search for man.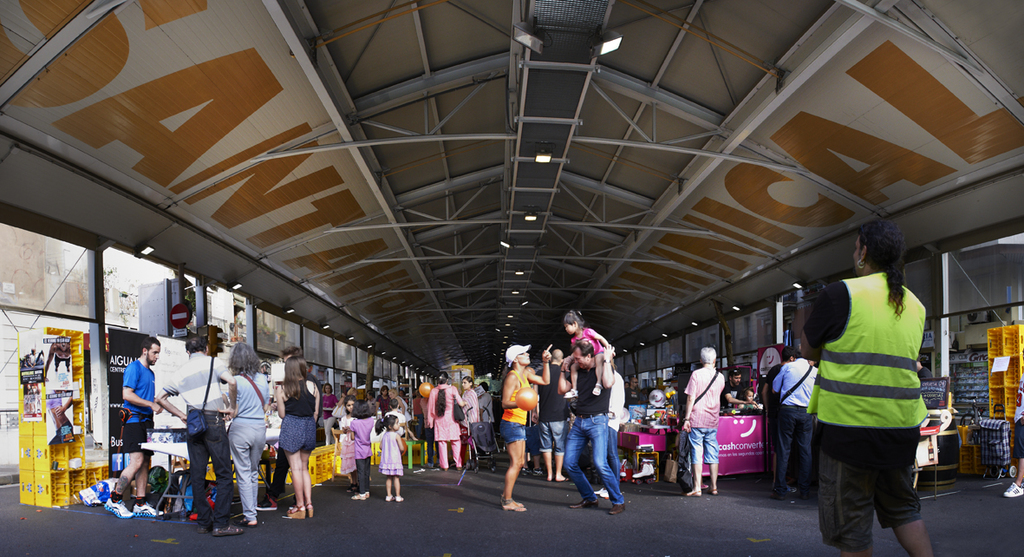
Found at 153,331,245,542.
